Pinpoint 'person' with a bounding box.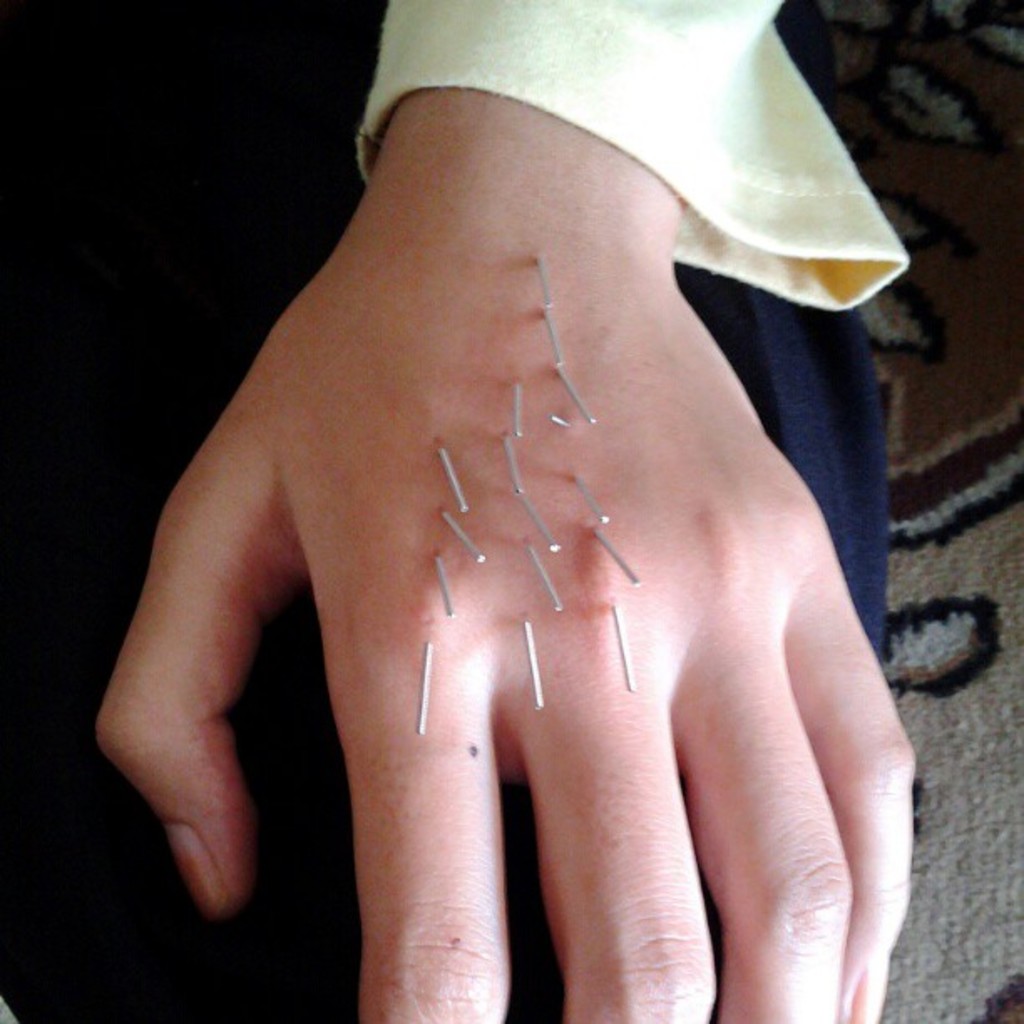
{"x1": 0, "y1": 0, "x2": 909, "y2": 1019}.
